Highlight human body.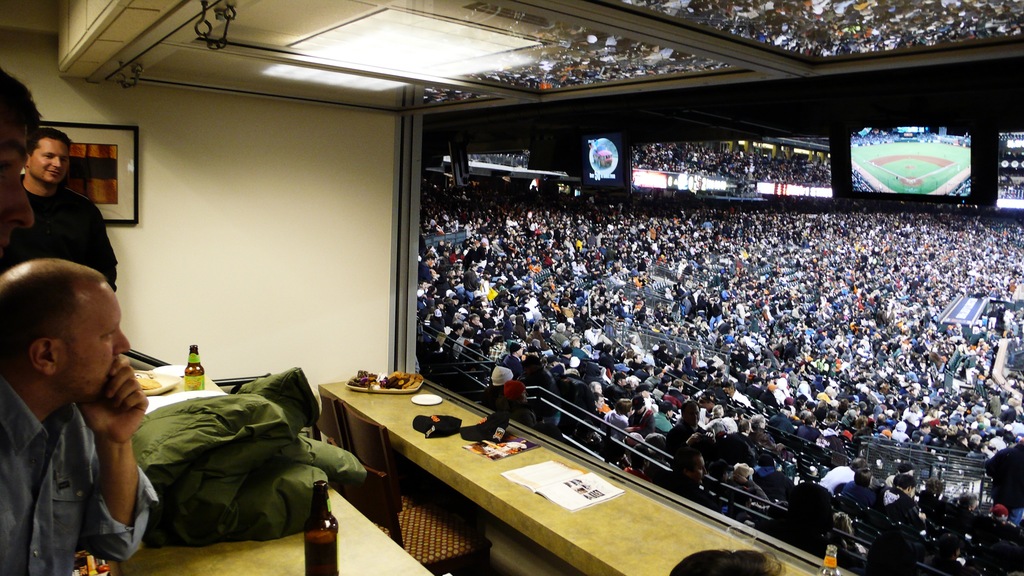
Highlighted region: l=424, t=196, r=429, b=197.
